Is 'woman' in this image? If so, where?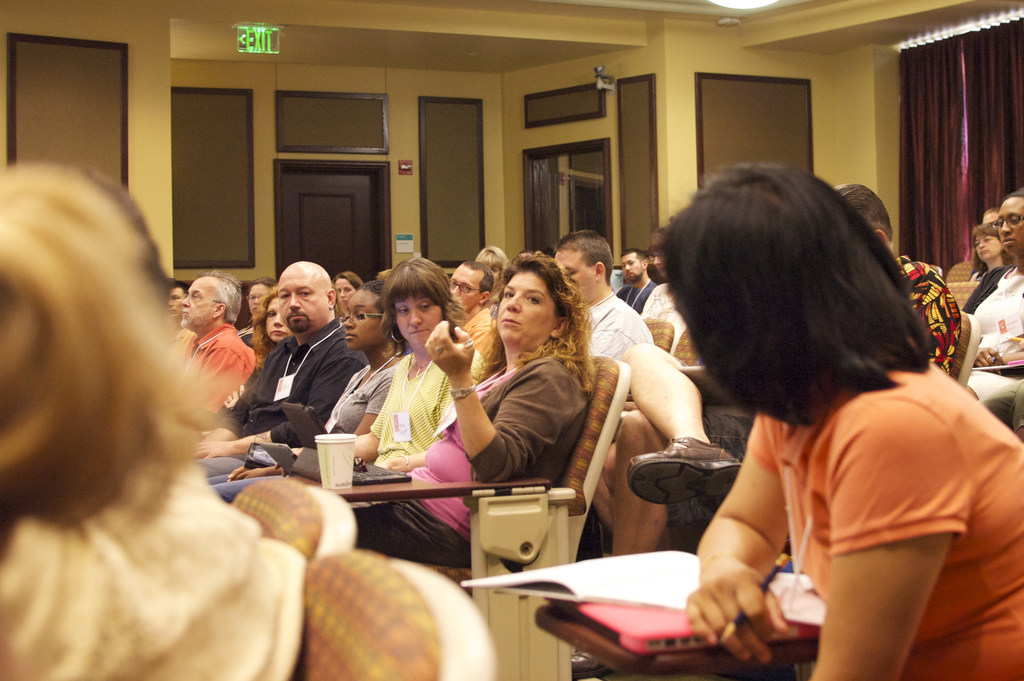
Yes, at (959,227,1016,324).
